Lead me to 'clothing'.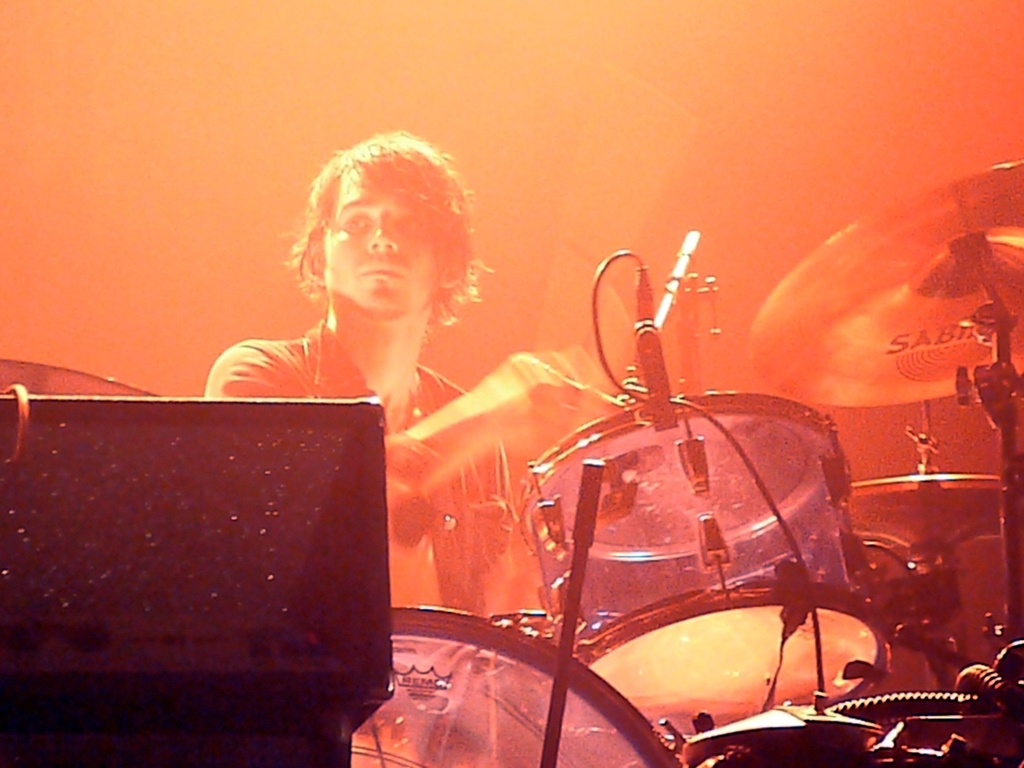
Lead to [218, 235, 518, 607].
